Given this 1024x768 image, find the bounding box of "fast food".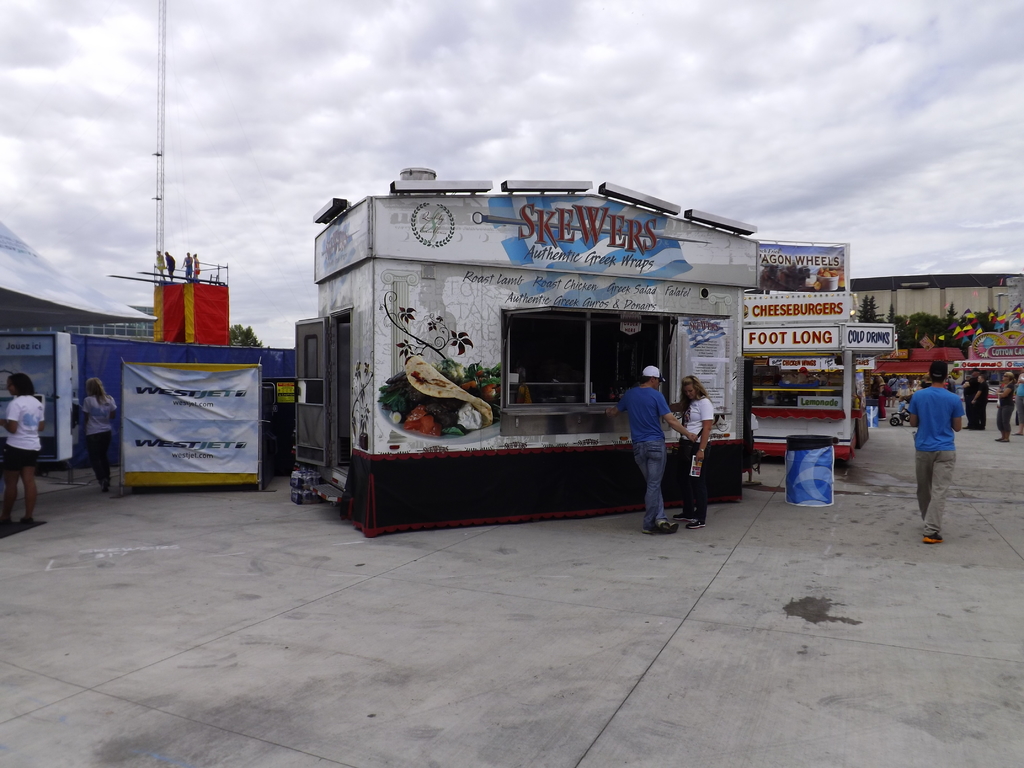
380, 356, 498, 437.
